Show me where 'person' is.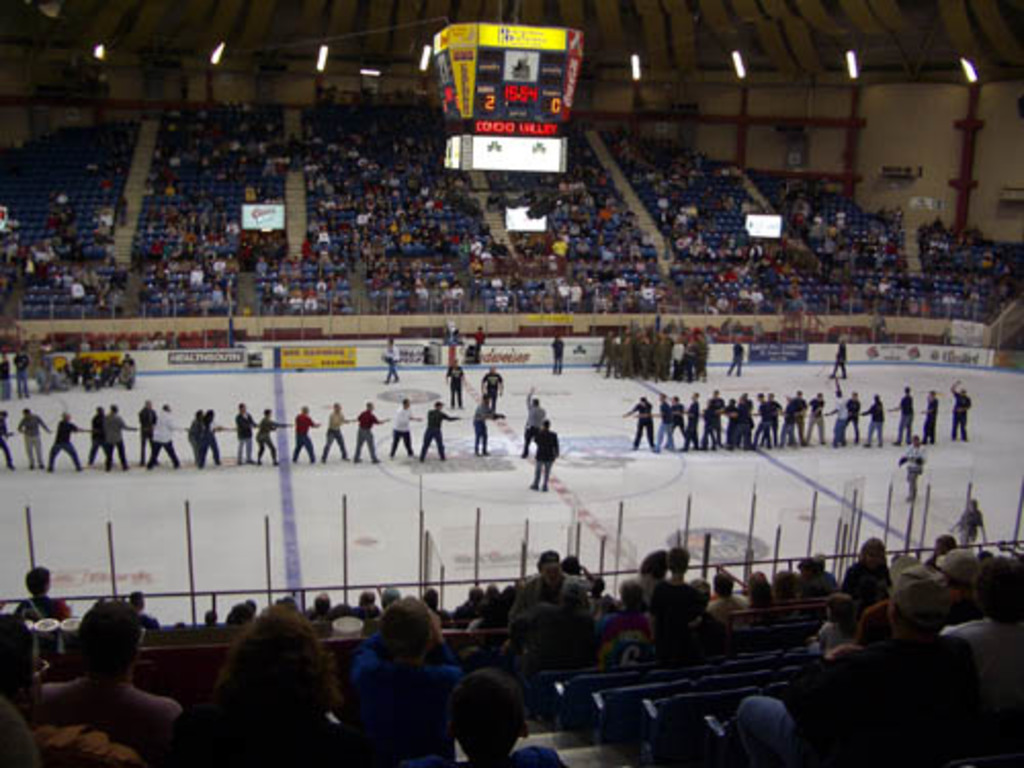
'person' is at box(291, 406, 317, 463).
